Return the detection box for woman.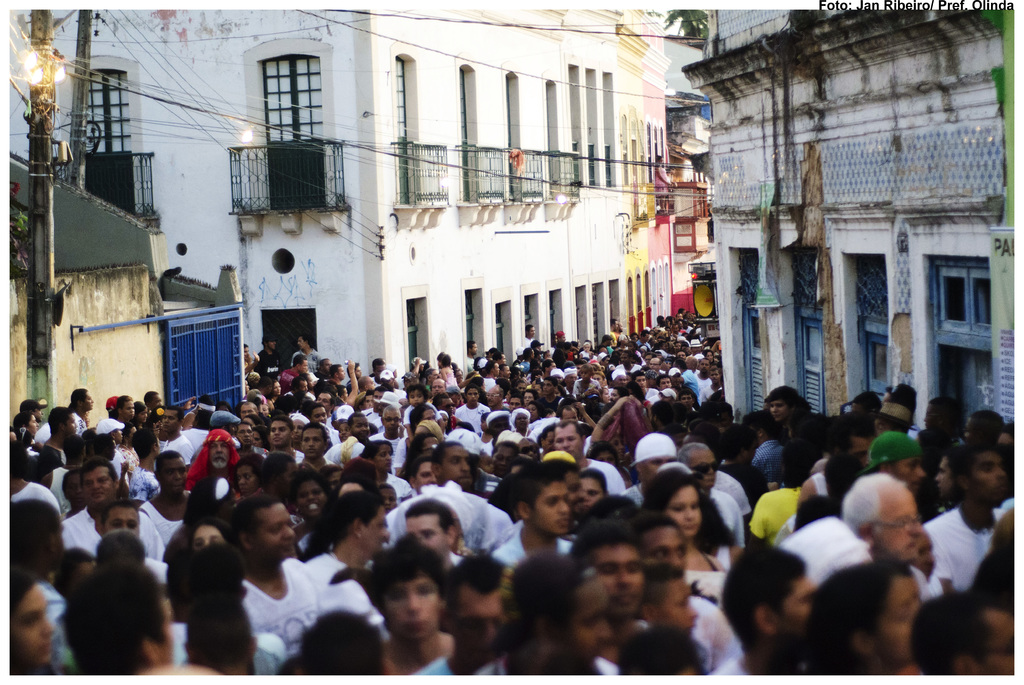
crop(7, 567, 66, 684).
